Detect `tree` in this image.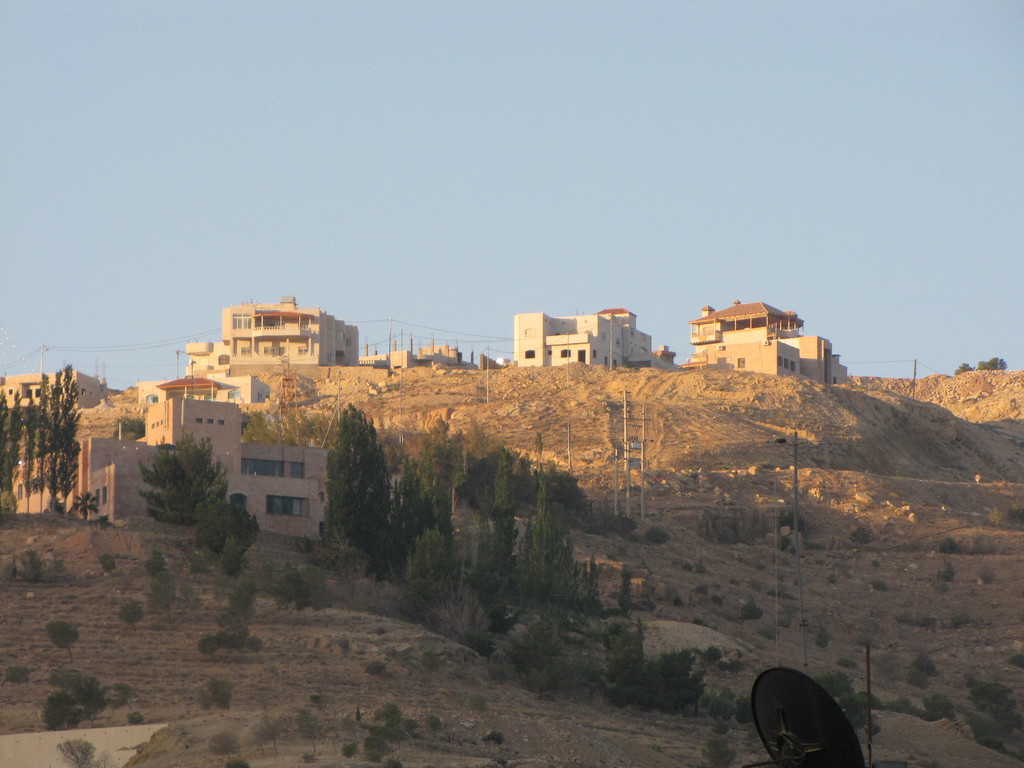
Detection: [232,401,332,447].
